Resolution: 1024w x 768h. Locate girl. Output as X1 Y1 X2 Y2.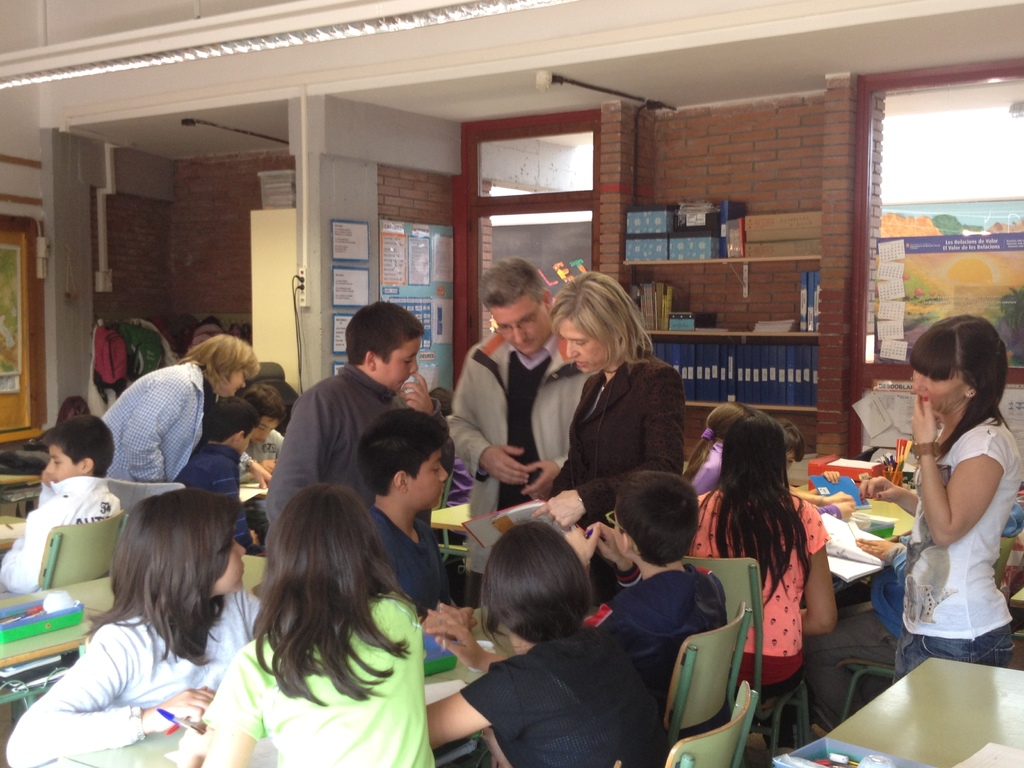
684 401 756 491.
